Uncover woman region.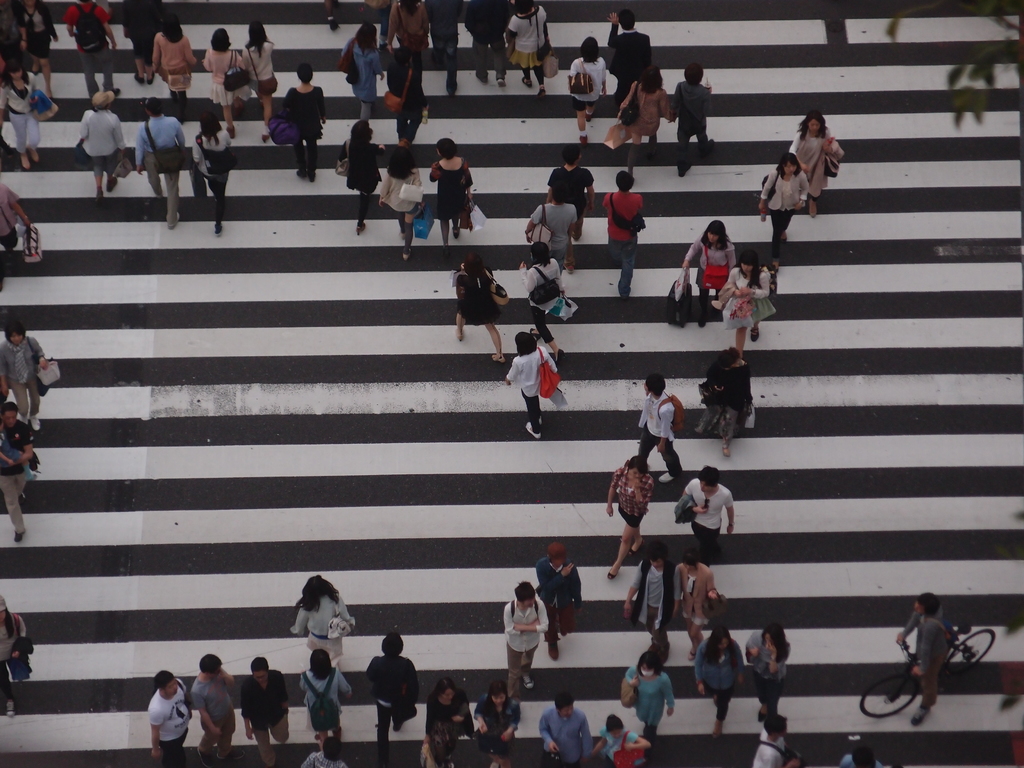
Uncovered: [756,157,806,252].
